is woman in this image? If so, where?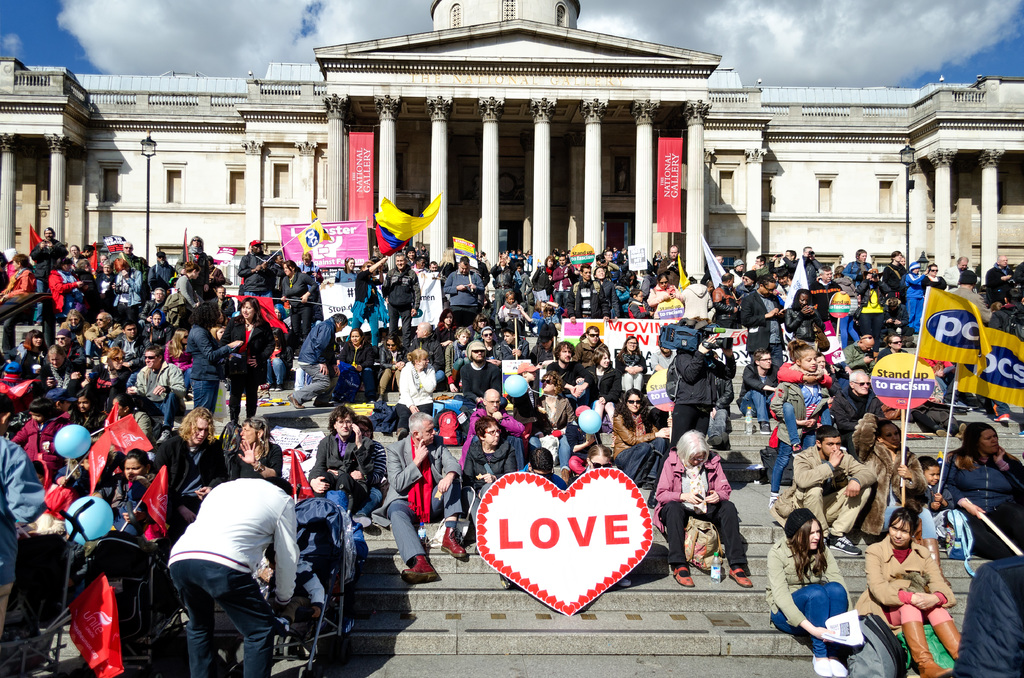
Yes, at BBox(728, 257, 751, 296).
